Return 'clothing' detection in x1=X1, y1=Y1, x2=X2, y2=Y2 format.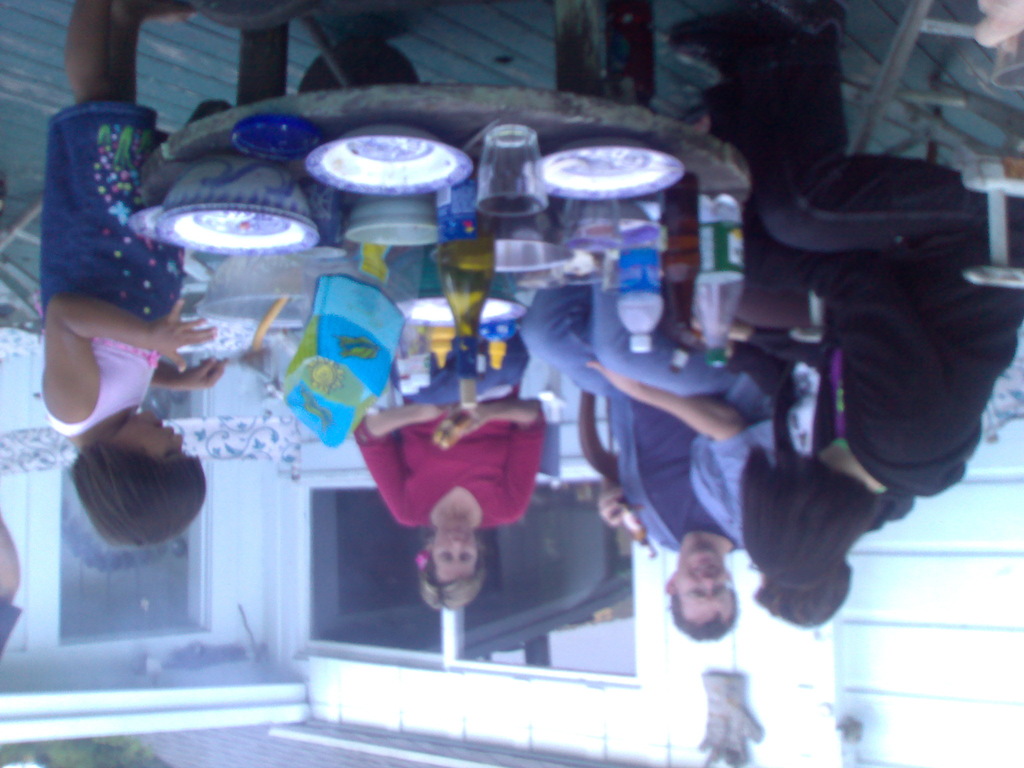
x1=514, y1=256, x2=779, y2=560.
